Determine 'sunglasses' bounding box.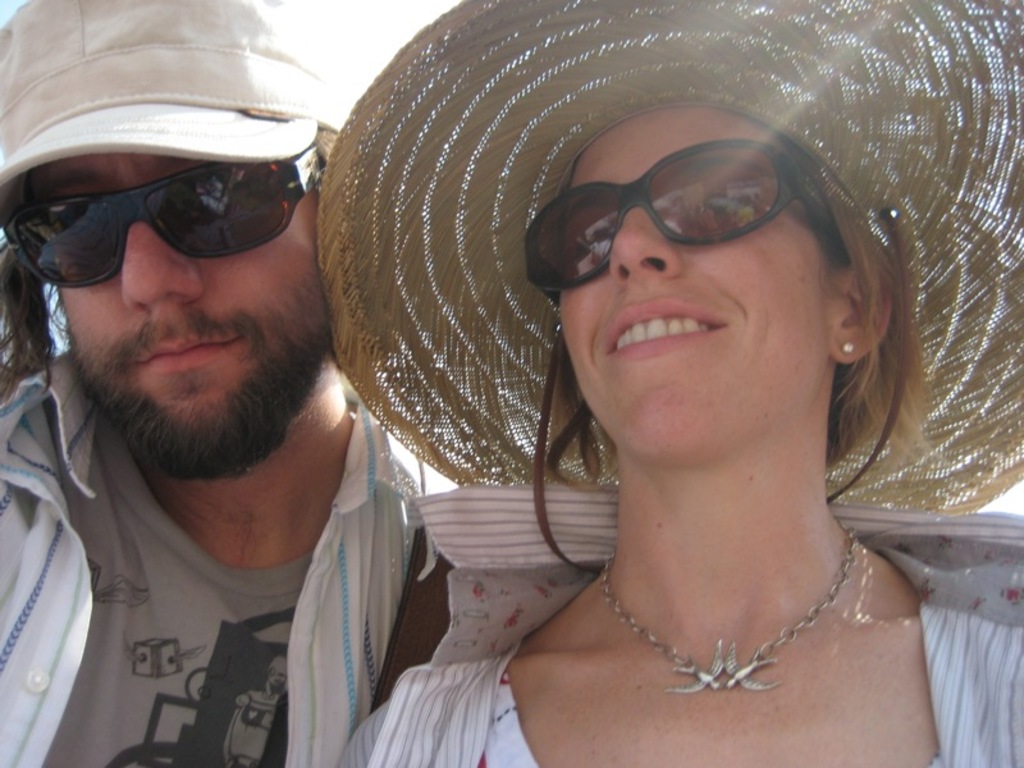
Determined: rect(0, 145, 321, 291).
